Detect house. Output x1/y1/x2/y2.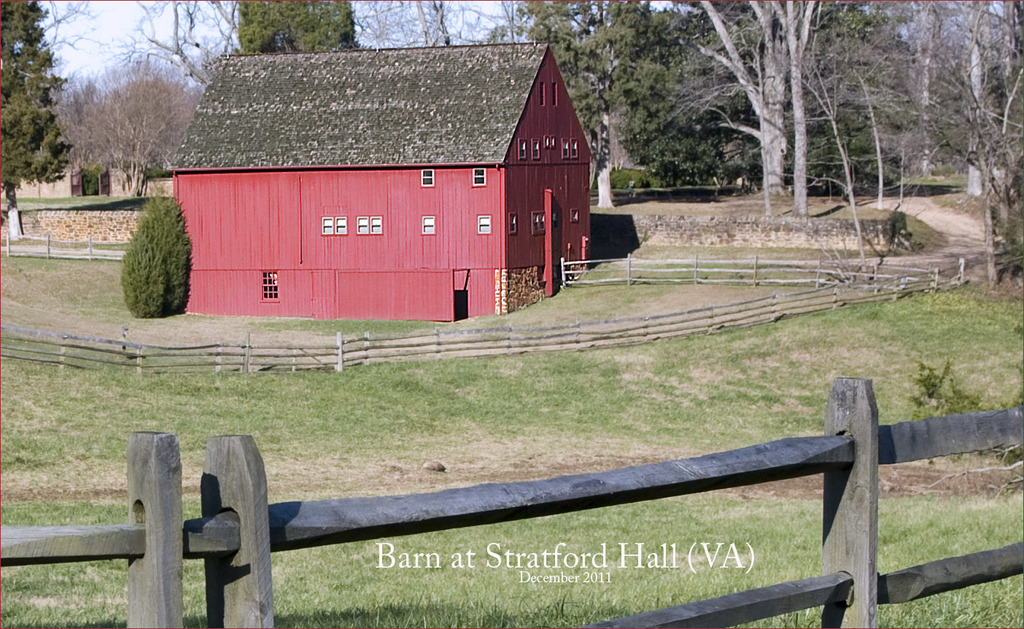
168/40/569/329.
